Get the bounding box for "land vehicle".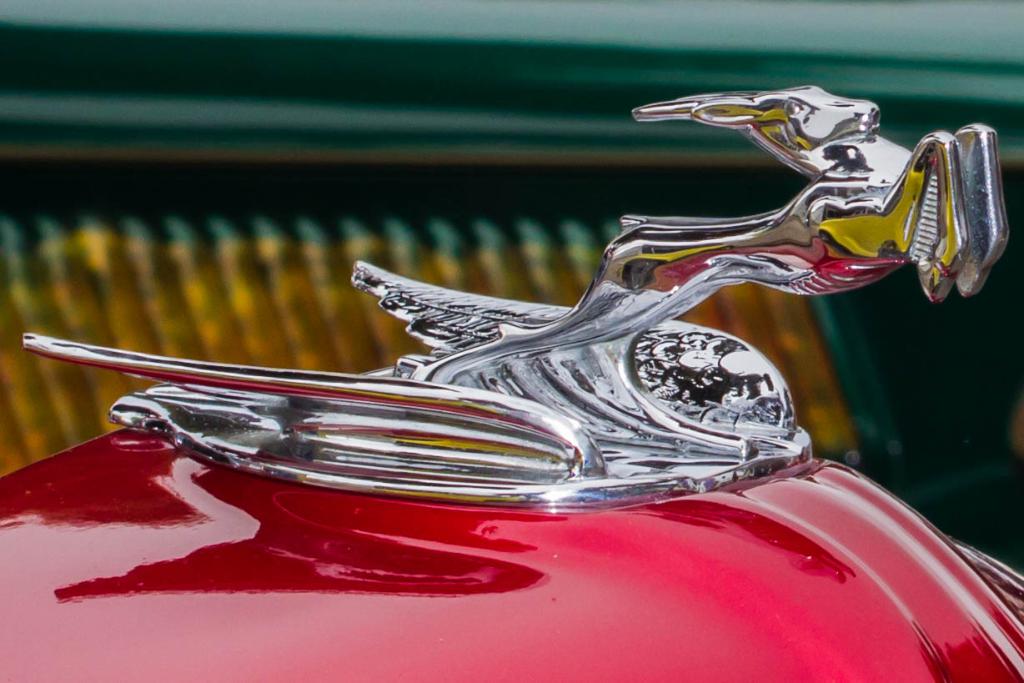
(74, 107, 1023, 634).
